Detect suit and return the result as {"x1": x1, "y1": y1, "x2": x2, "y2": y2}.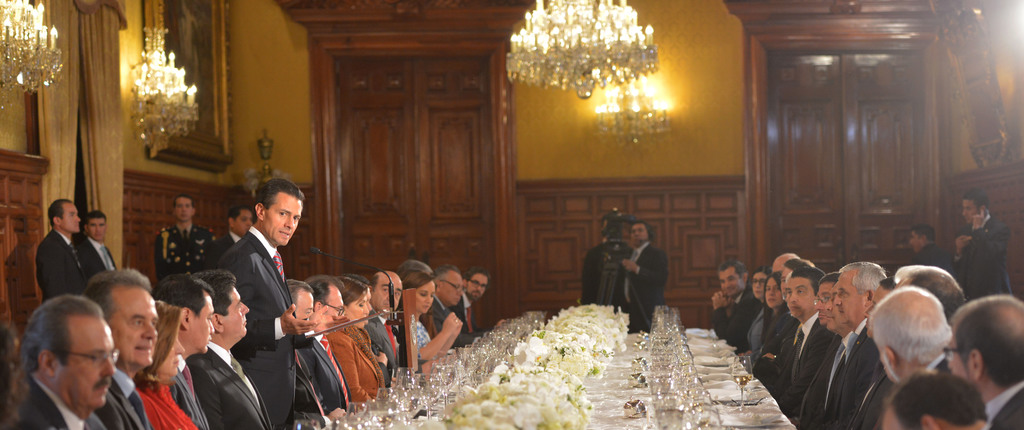
{"x1": 927, "y1": 347, "x2": 957, "y2": 381}.
